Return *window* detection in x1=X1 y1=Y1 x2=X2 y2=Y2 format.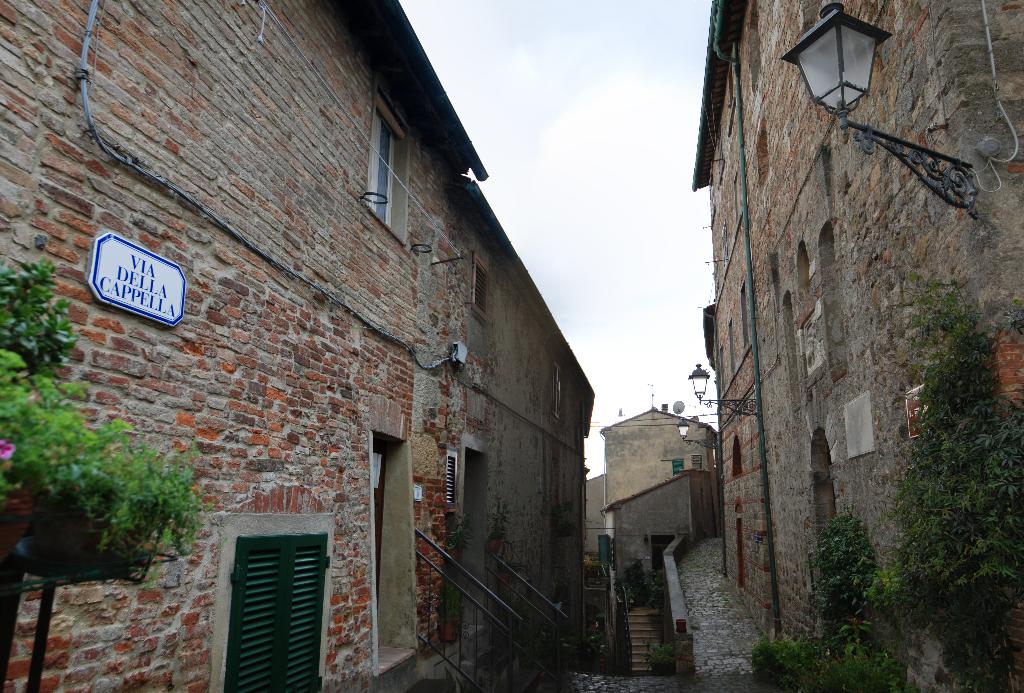
x1=444 y1=449 x2=460 y2=507.
